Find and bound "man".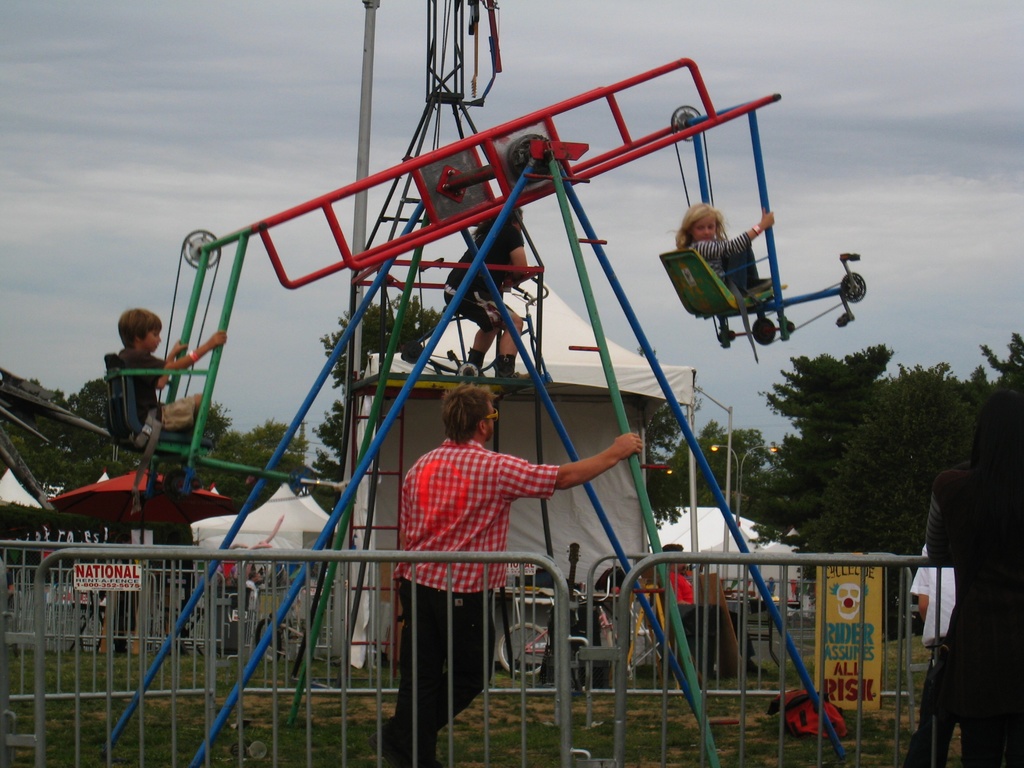
Bound: BBox(376, 377, 640, 767).
